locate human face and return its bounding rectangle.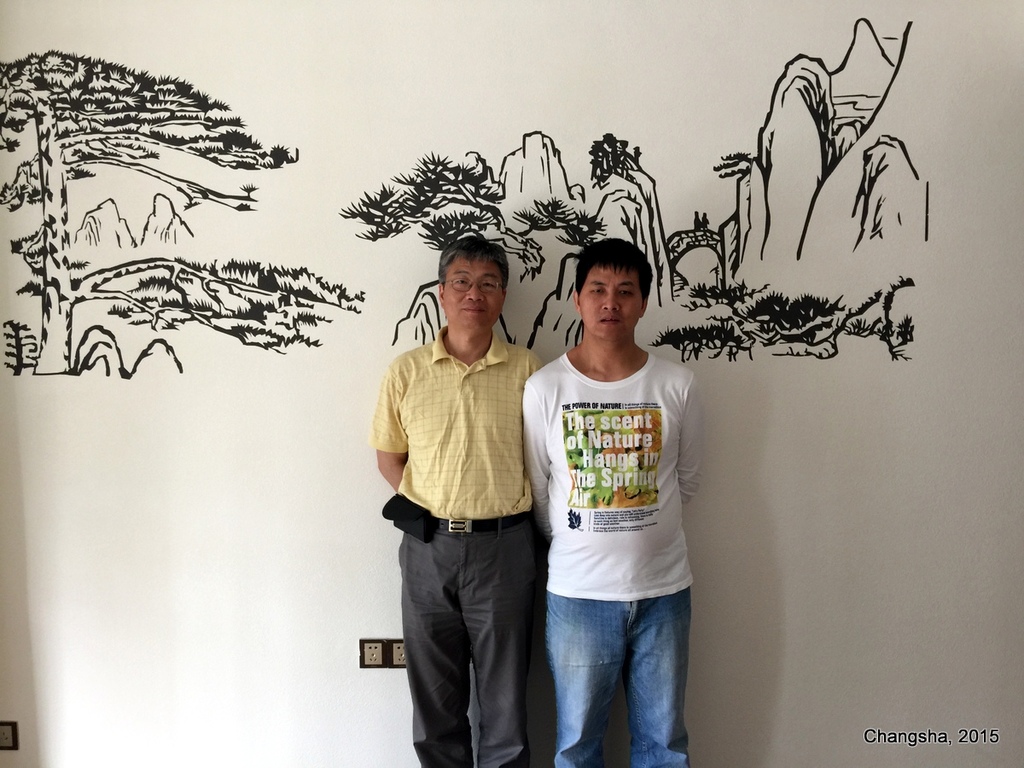
box=[445, 252, 500, 329].
